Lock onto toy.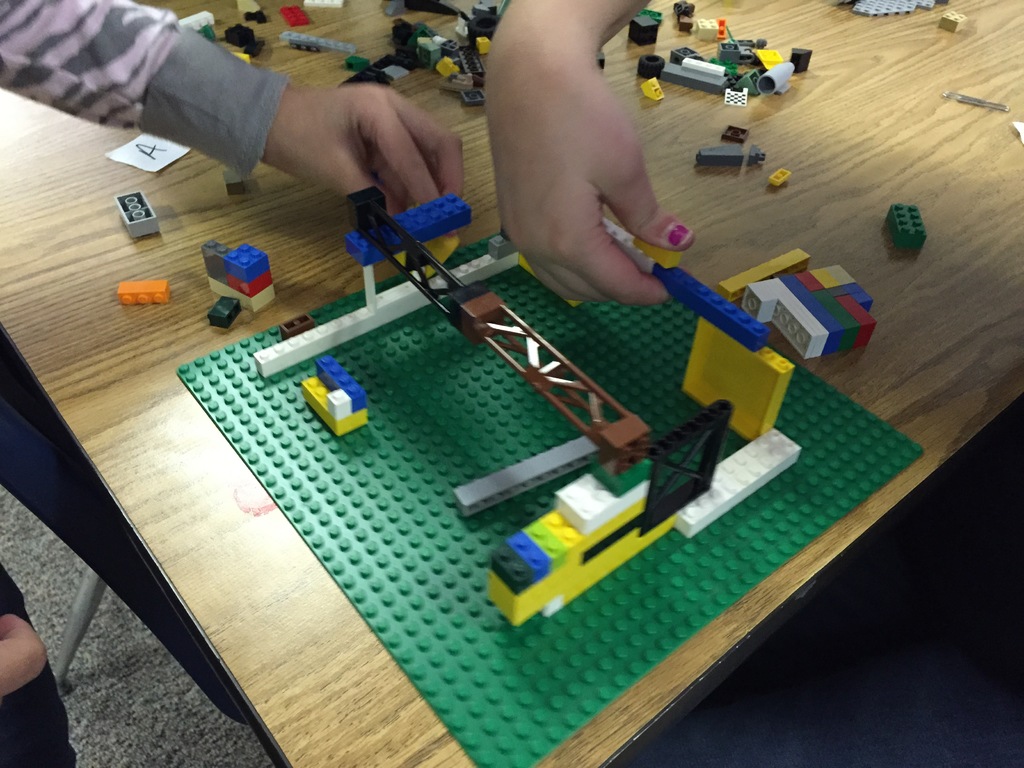
Locked: locate(282, 35, 350, 50).
